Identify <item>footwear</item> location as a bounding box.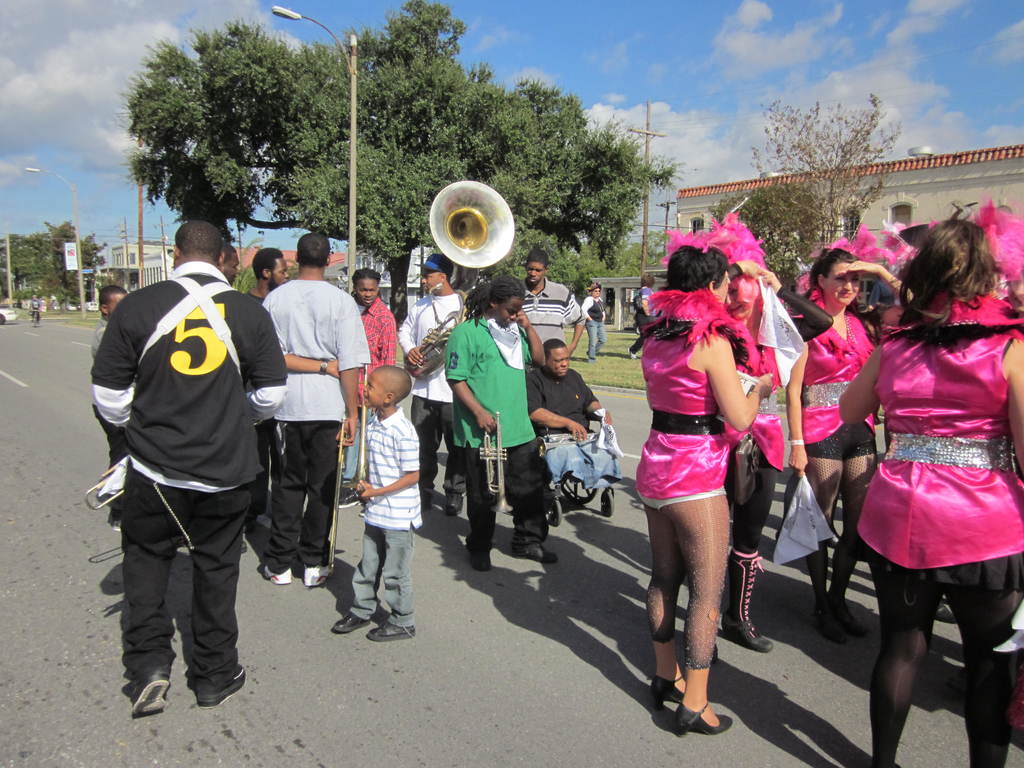
rect(330, 612, 372, 634).
